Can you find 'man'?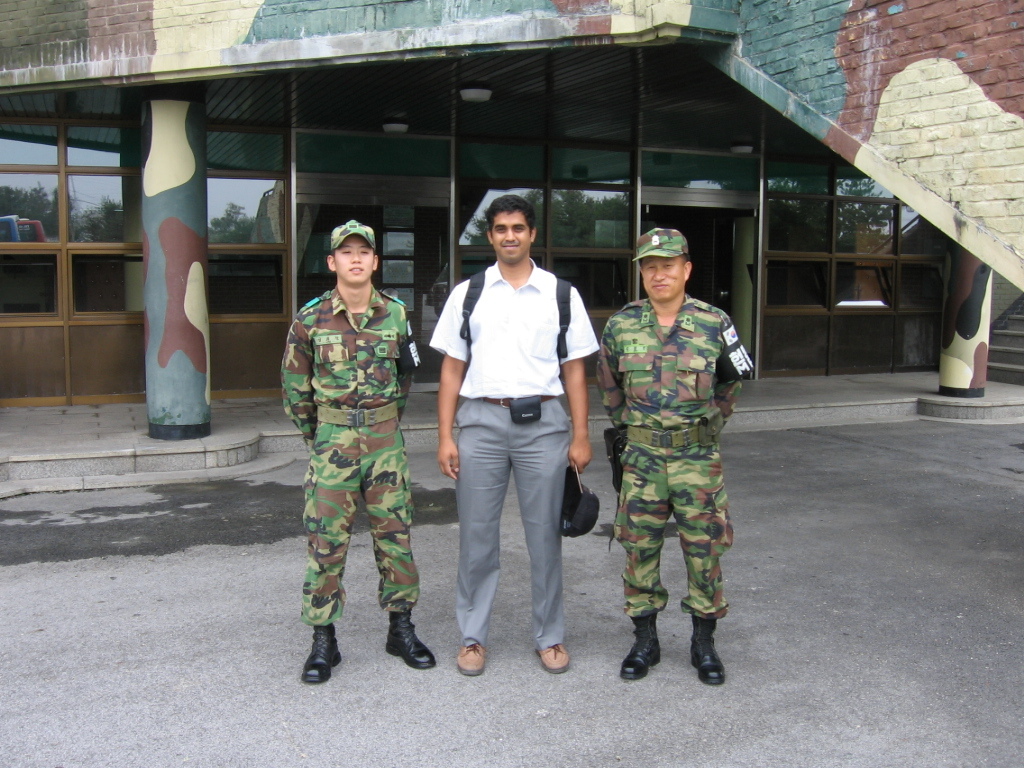
Yes, bounding box: box=[604, 224, 751, 684].
